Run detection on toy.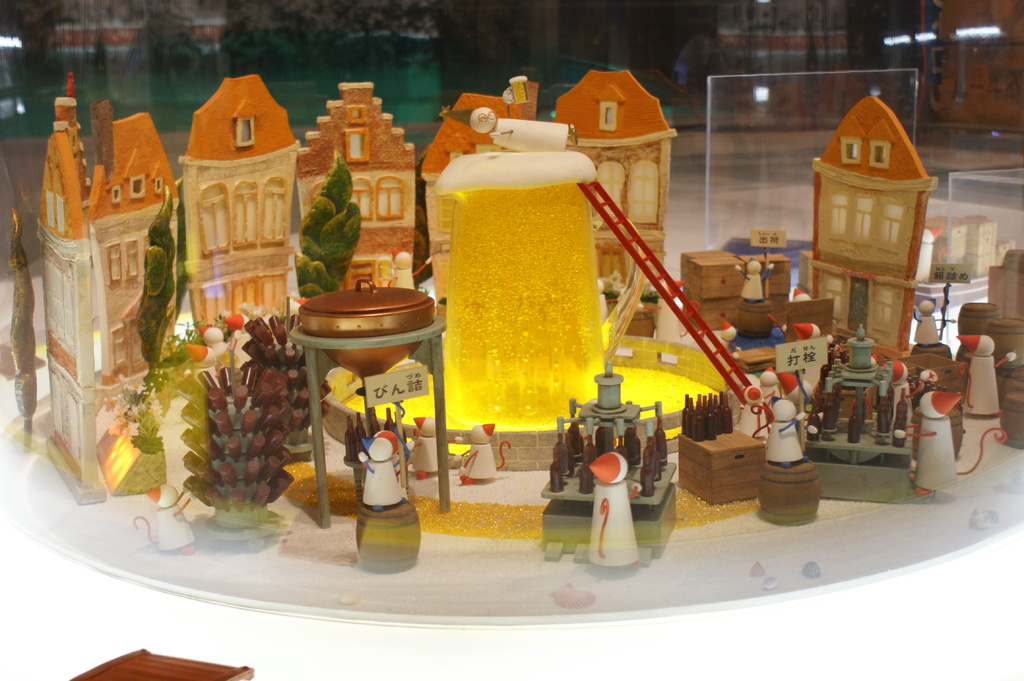
Result: crop(324, 157, 760, 468).
